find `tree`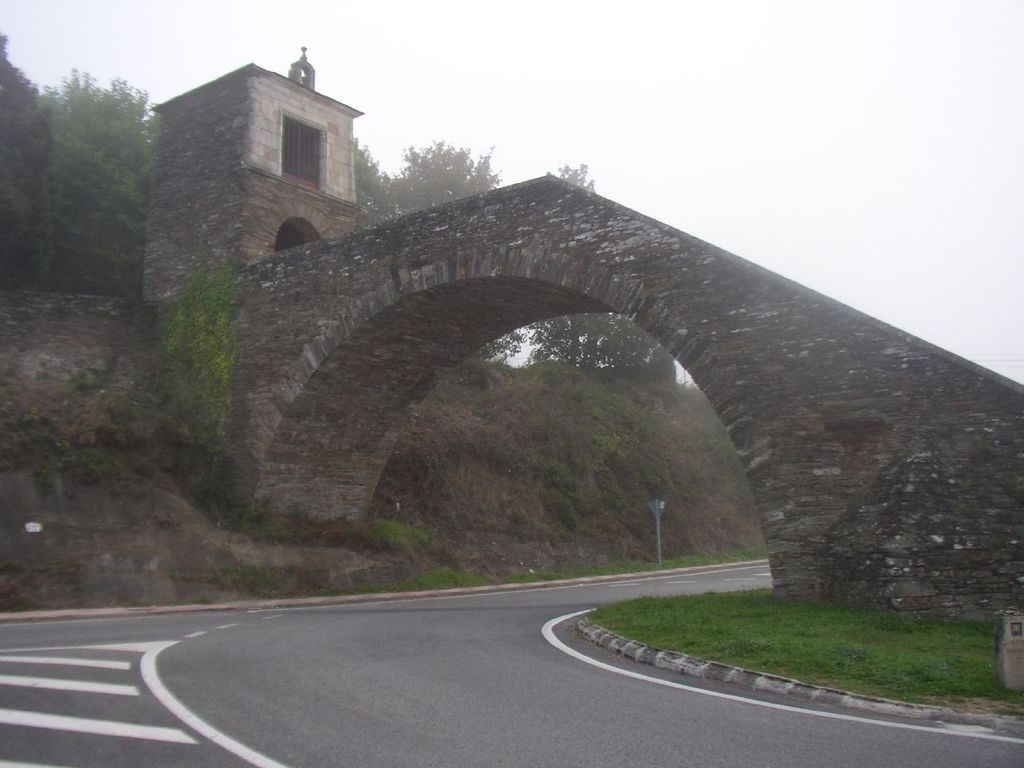
pyautogui.locateOnScreen(528, 306, 672, 382)
